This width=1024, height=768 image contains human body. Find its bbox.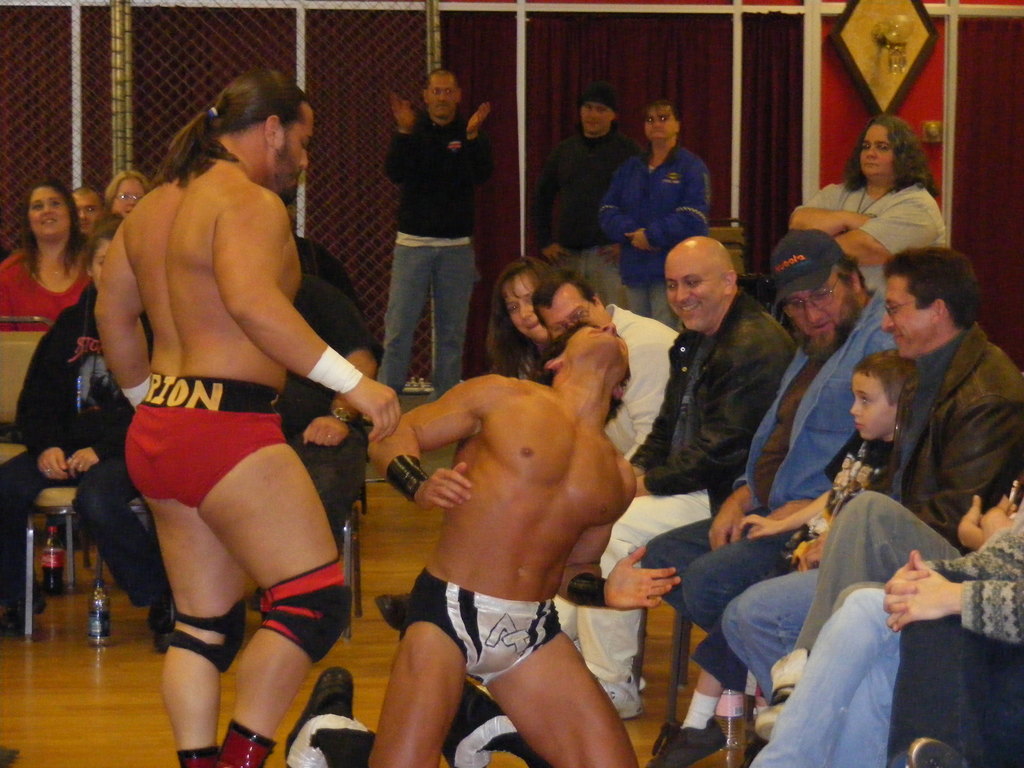
[x1=746, y1=508, x2=1021, y2=766].
